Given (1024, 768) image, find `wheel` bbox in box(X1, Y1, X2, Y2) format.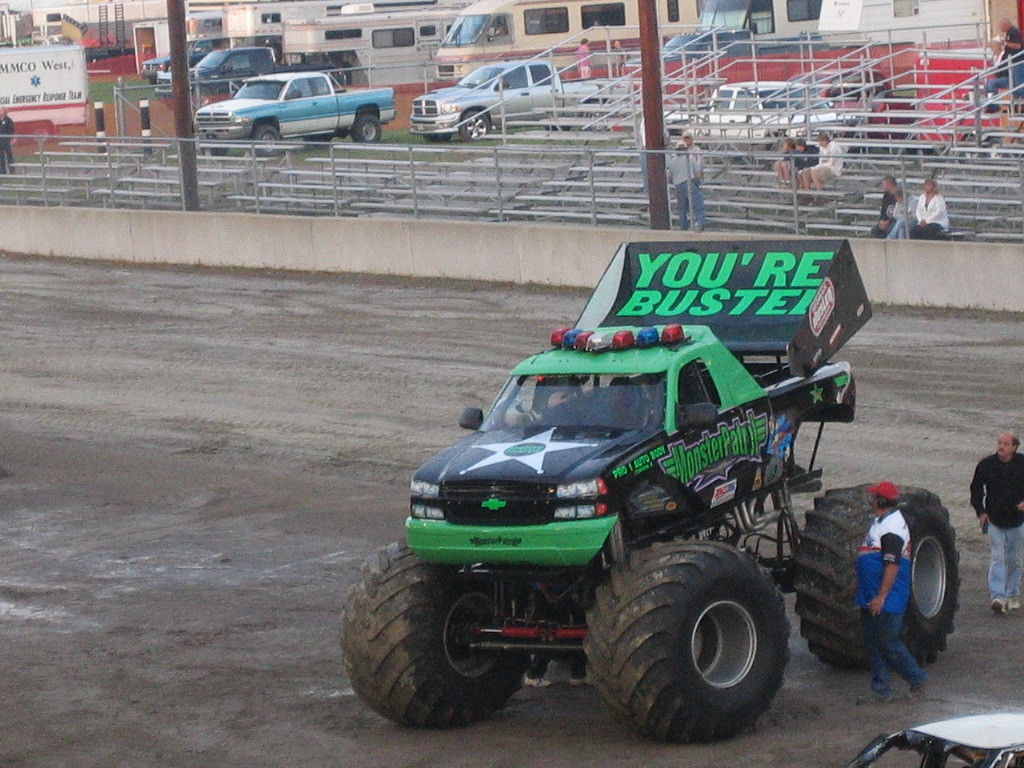
box(207, 146, 227, 159).
